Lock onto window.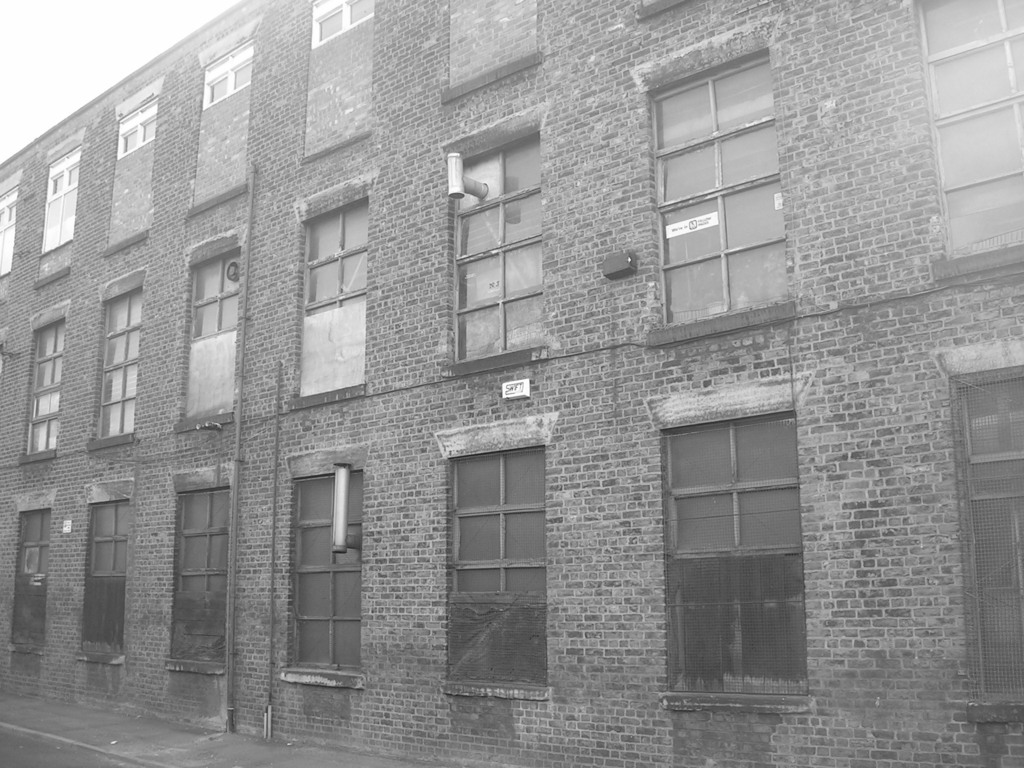
Locked: 0, 176, 22, 278.
